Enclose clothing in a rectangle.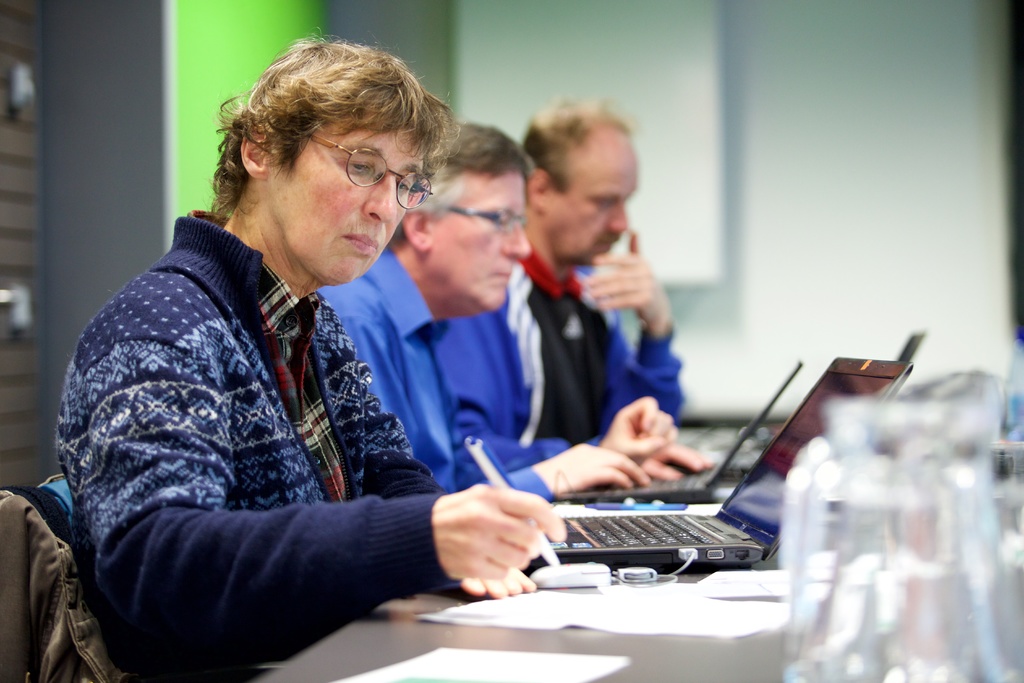
[x1=493, y1=236, x2=685, y2=459].
